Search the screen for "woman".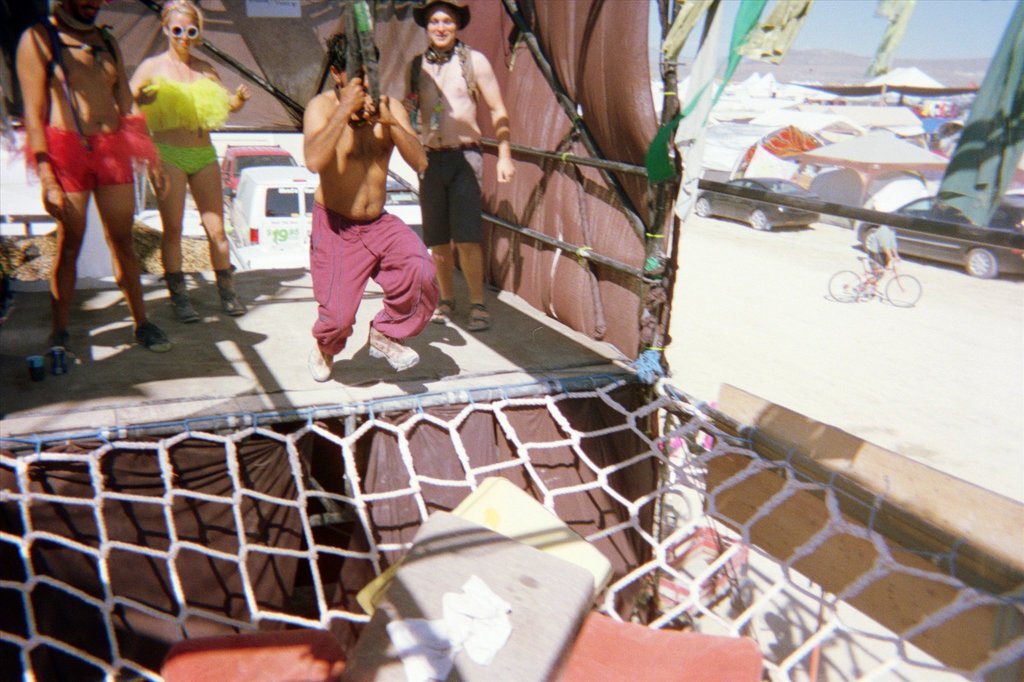
Found at {"left": 127, "top": 0, "right": 255, "bottom": 327}.
